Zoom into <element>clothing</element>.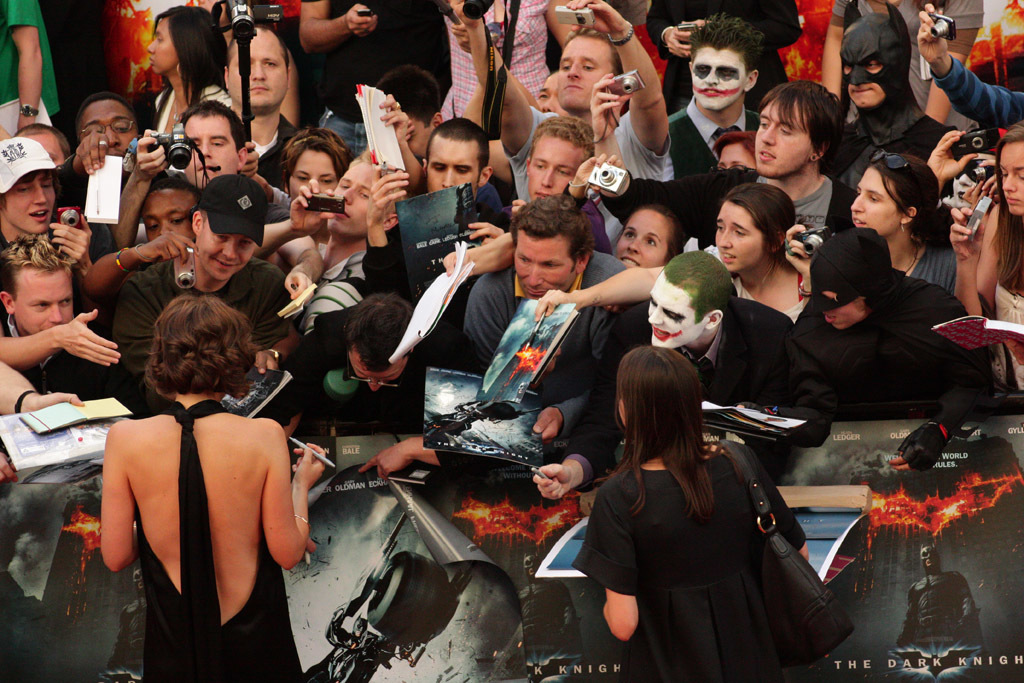
Zoom target: 595, 298, 836, 453.
